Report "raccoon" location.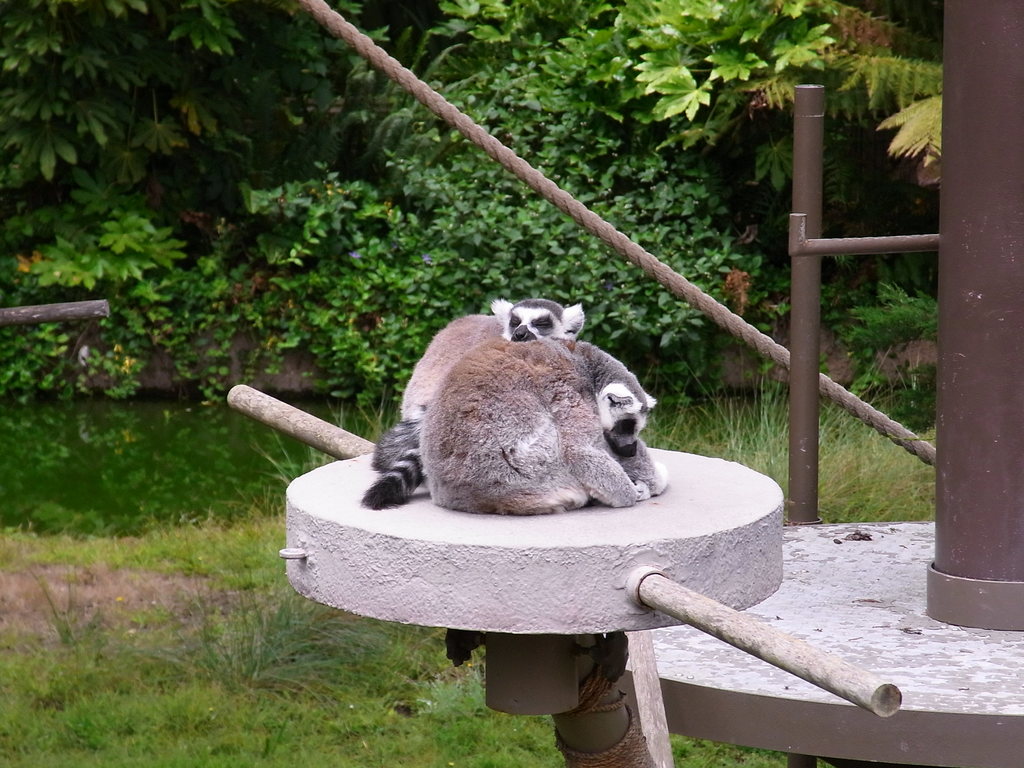
Report: <box>356,296,587,508</box>.
